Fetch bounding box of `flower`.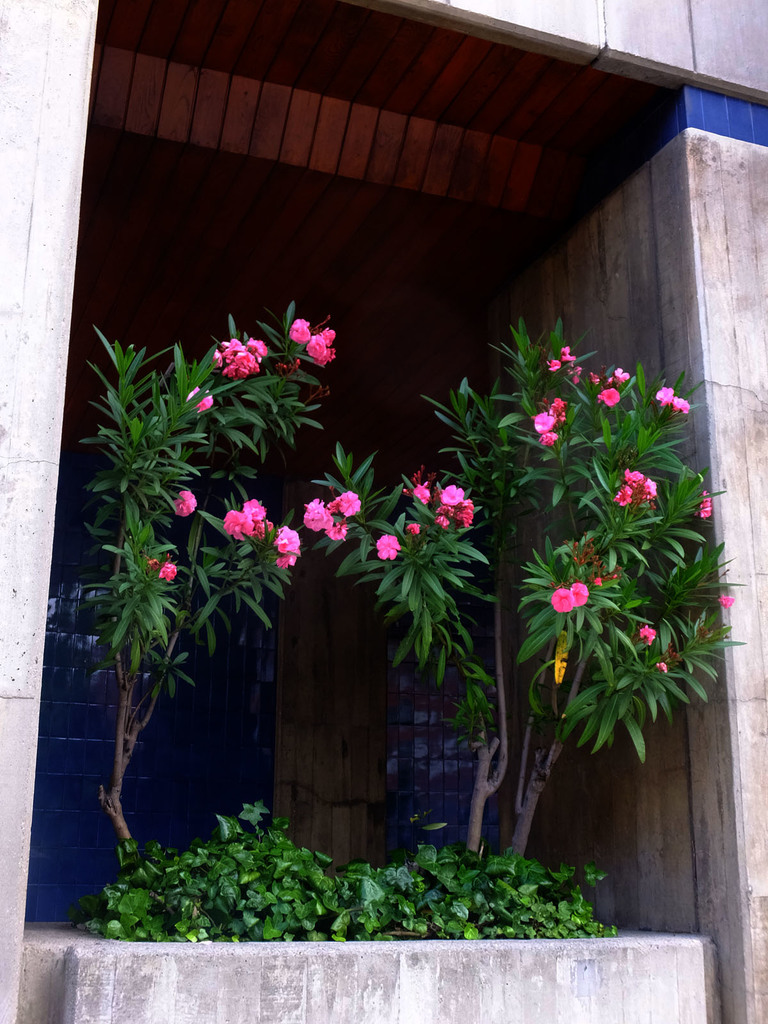
Bbox: 276,557,302,579.
